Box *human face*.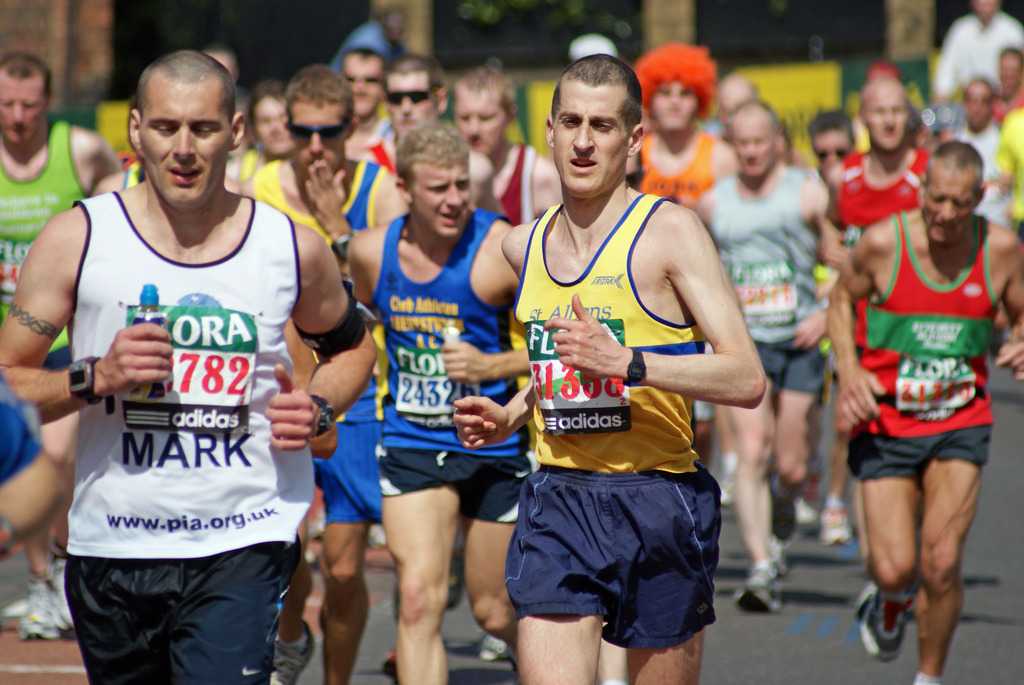
region(140, 75, 234, 206).
